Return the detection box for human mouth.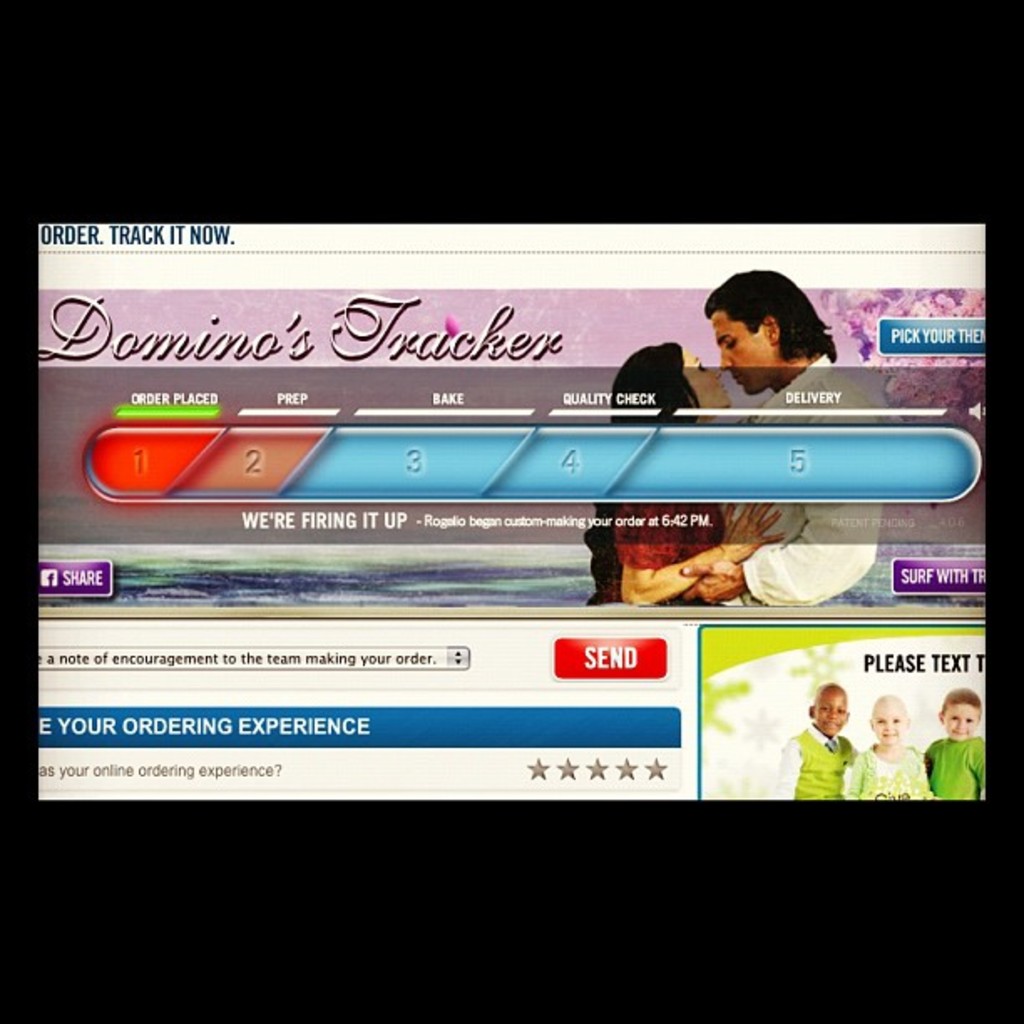
box=[716, 388, 724, 395].
